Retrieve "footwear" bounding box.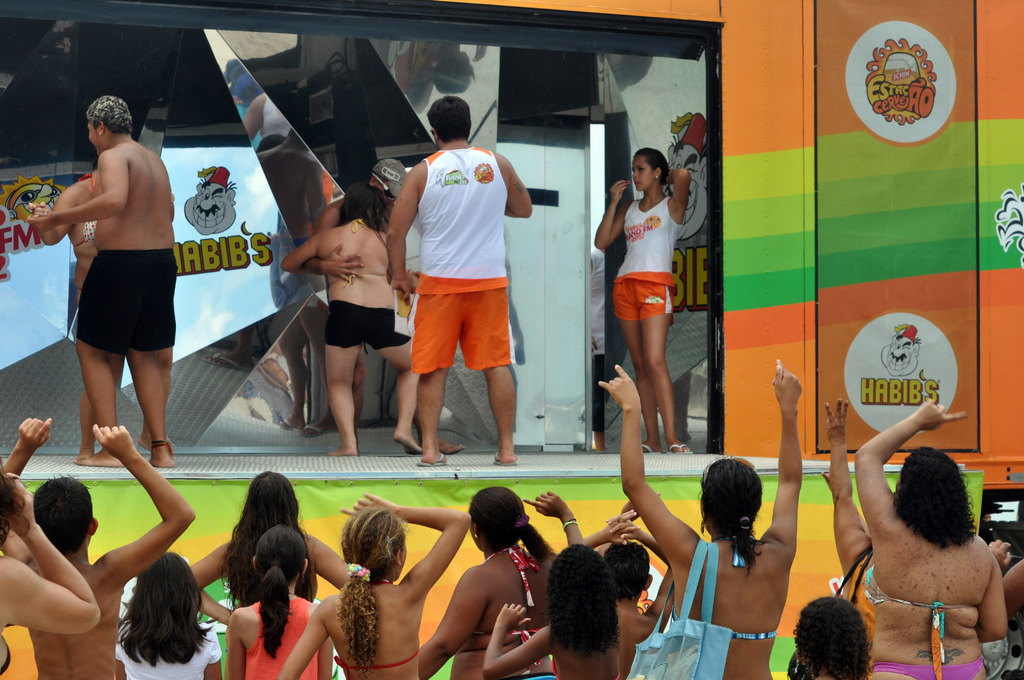
Bounding box: Rect(668, 444, 694, 454).
